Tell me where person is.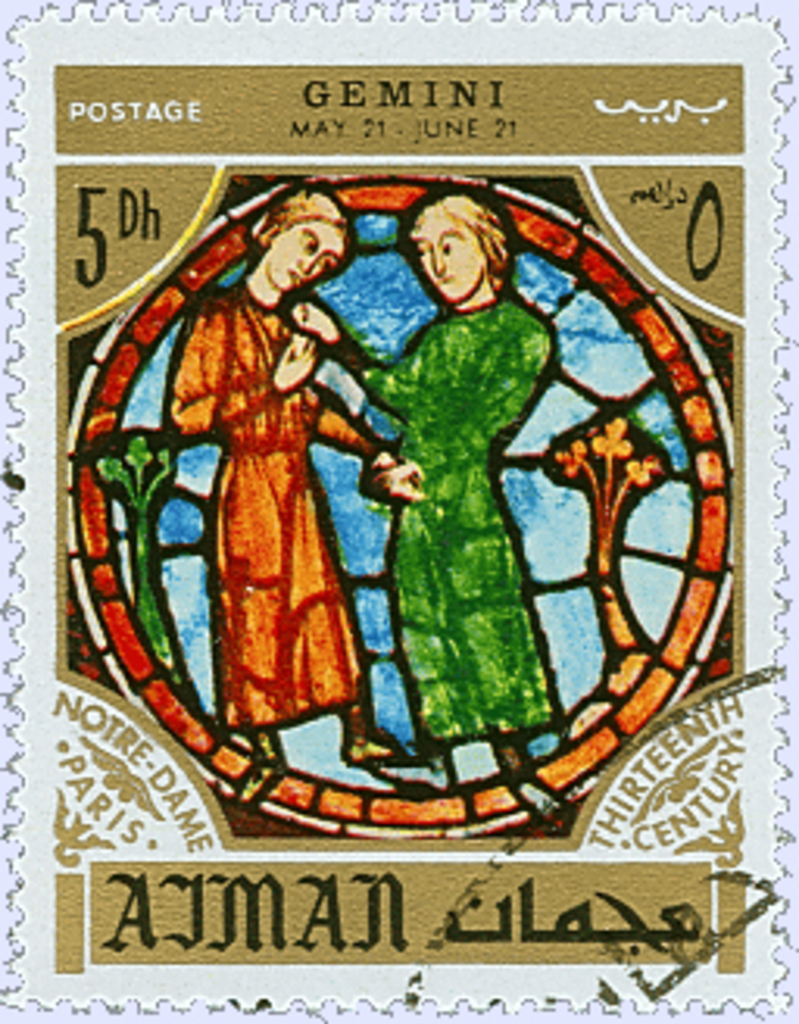
person is at 159,184,412,790.
